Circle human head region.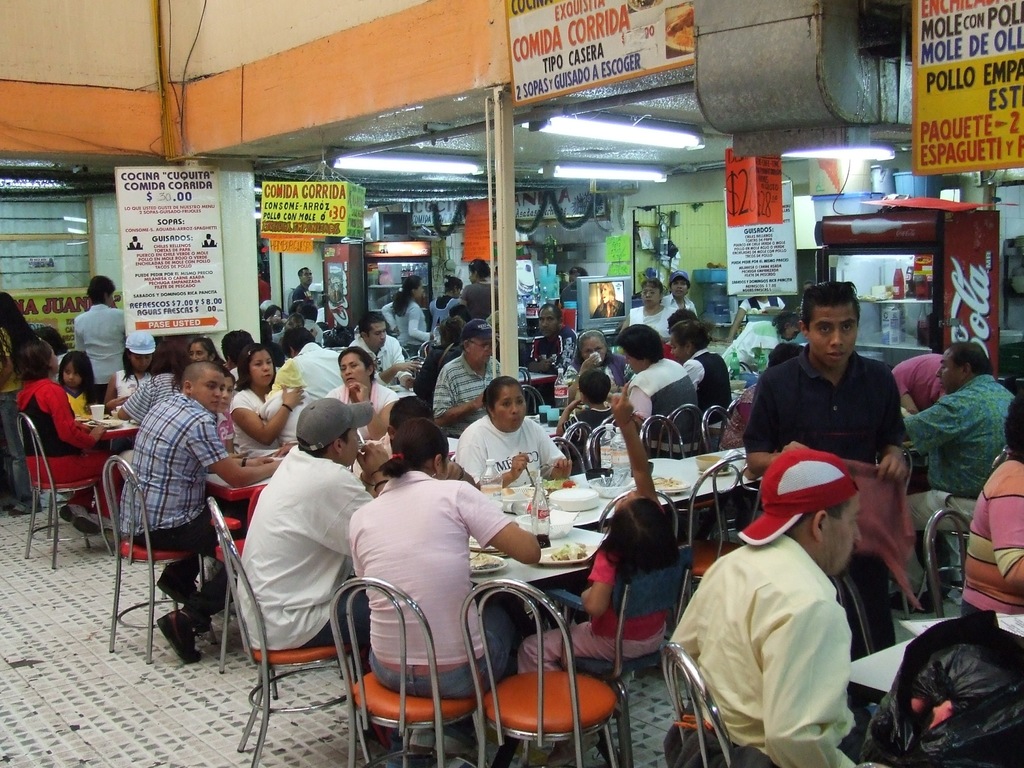
Region: [385, 396, 433, 449].
